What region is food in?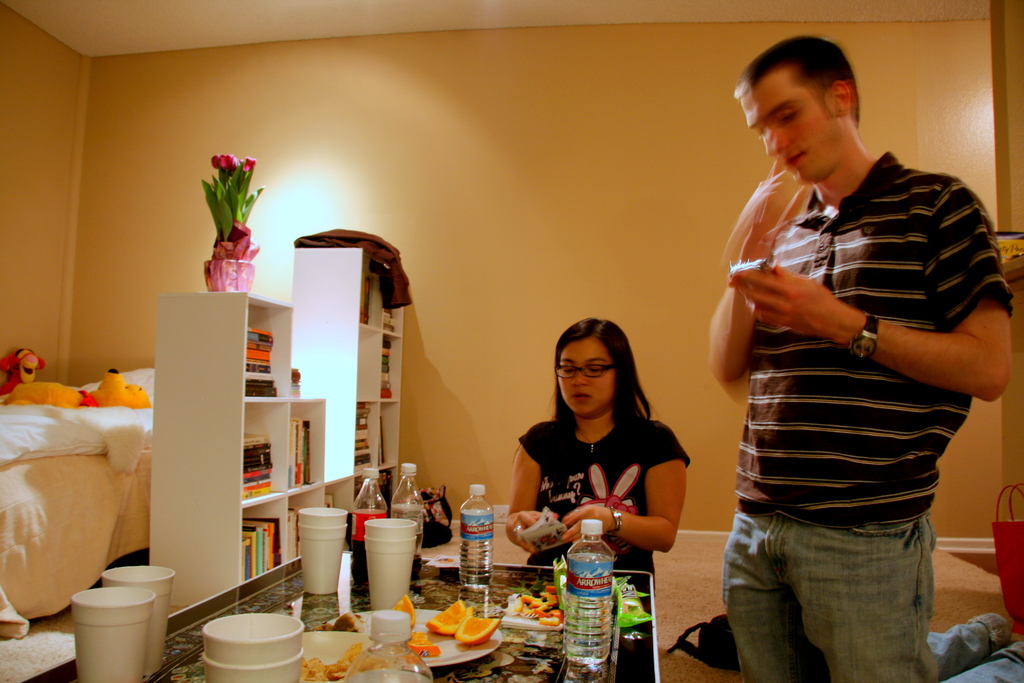
509,582,566,624.
